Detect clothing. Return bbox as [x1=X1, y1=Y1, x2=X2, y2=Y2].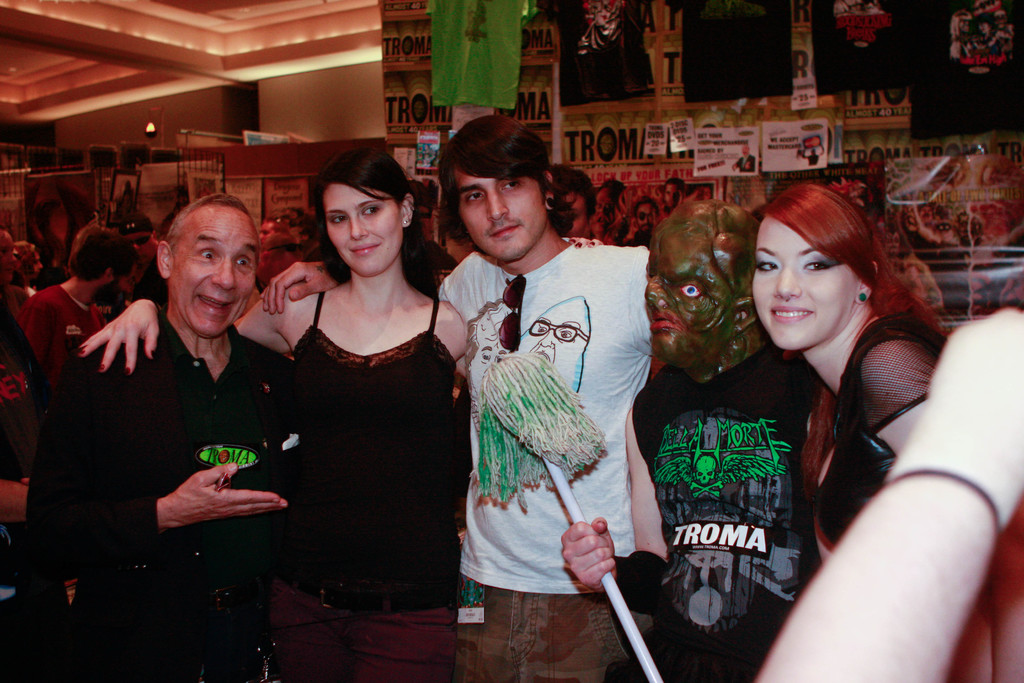
[x1=631, y1=344, x2=819, y2=682].
